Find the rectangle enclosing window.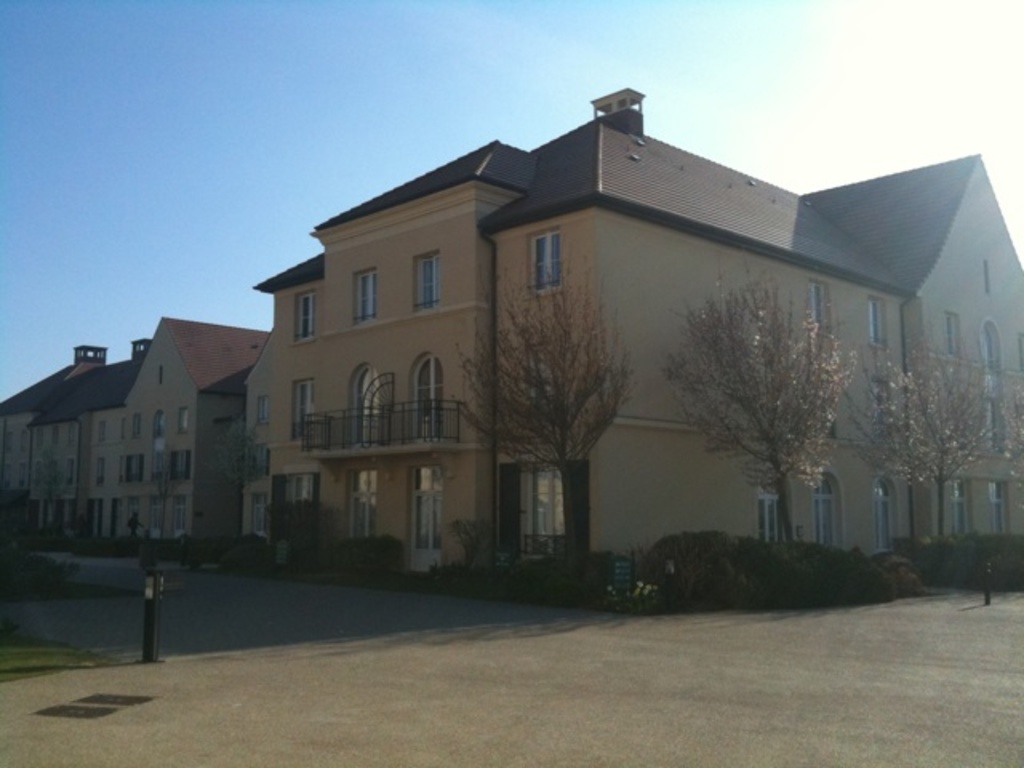
253:498:269:539.
